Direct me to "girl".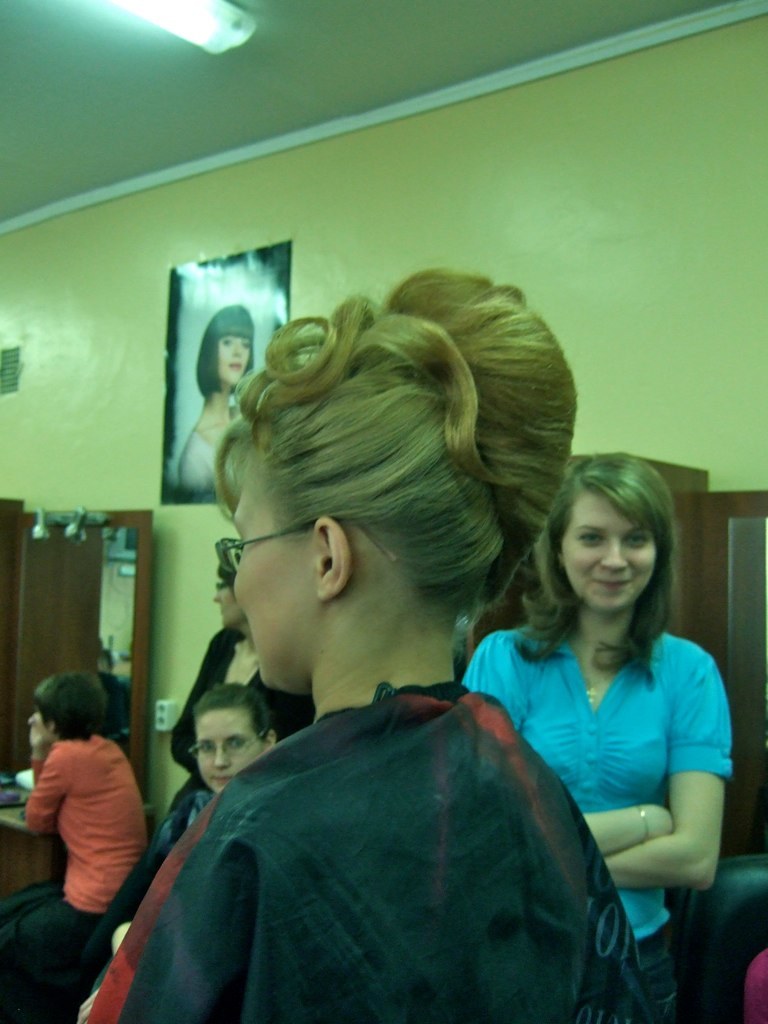
Direction: pyautogui.locateOnScreen(72, 250, 659, 1023).
